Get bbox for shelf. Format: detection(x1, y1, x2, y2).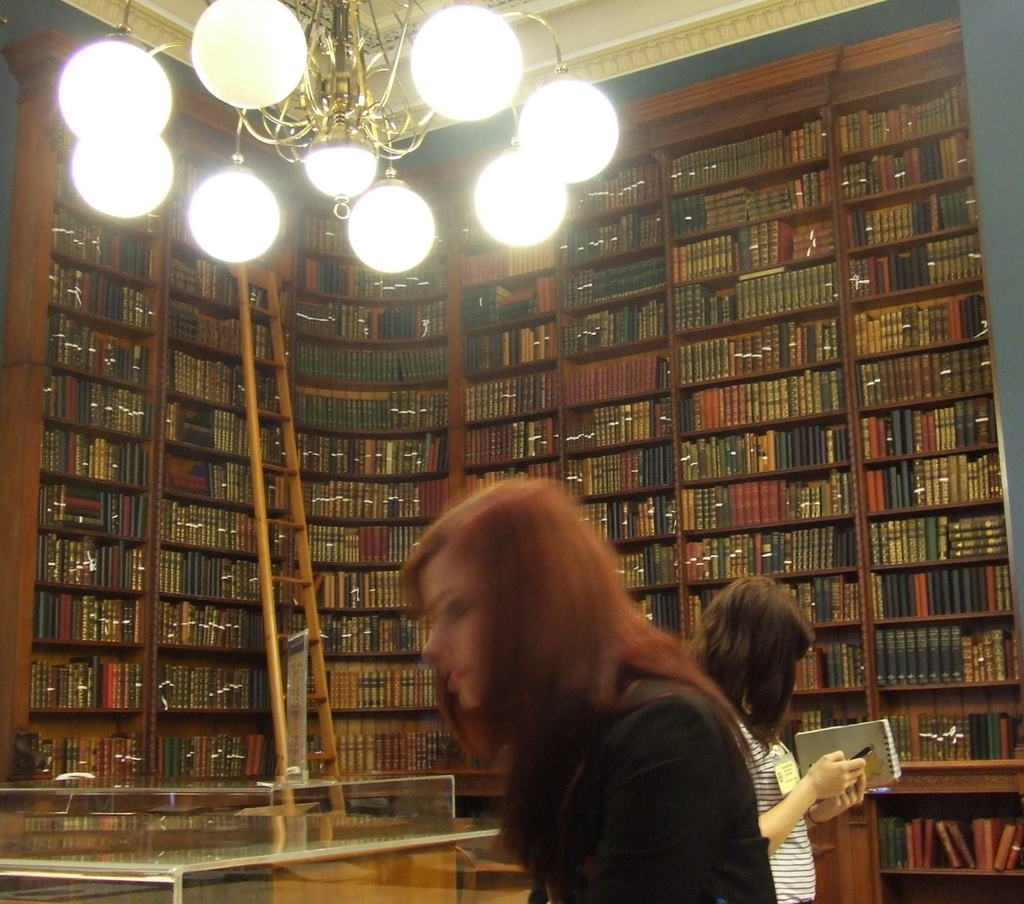
detection(254, 359, 290, 420).
